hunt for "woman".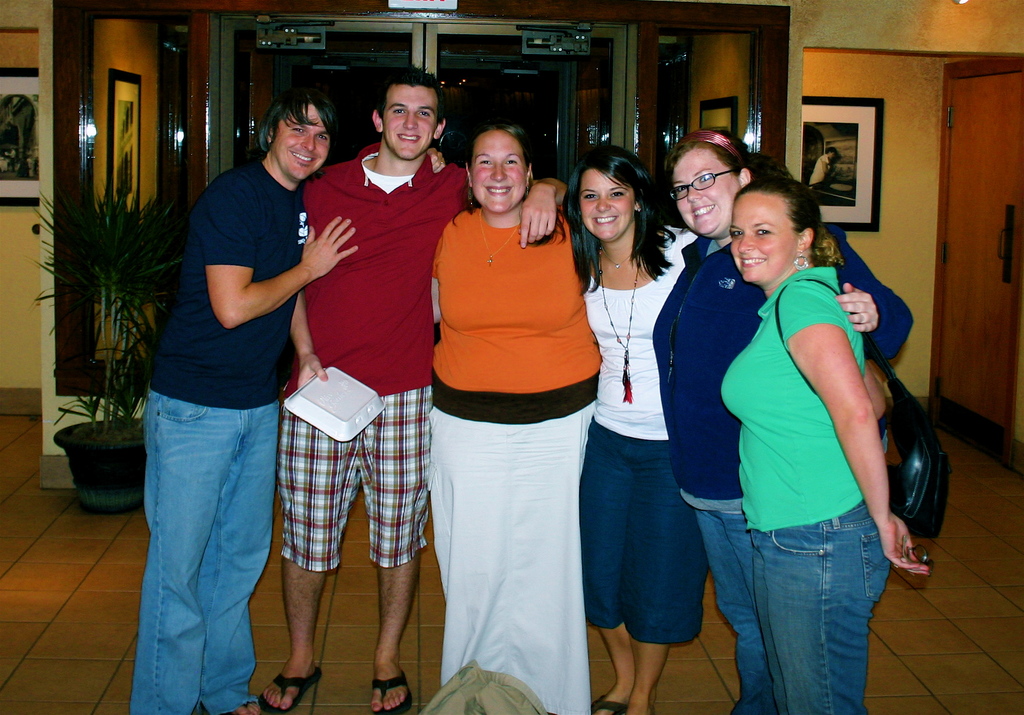
Hunted down at pyautogui.locateOnScreen(652, 130, 917, 714).
